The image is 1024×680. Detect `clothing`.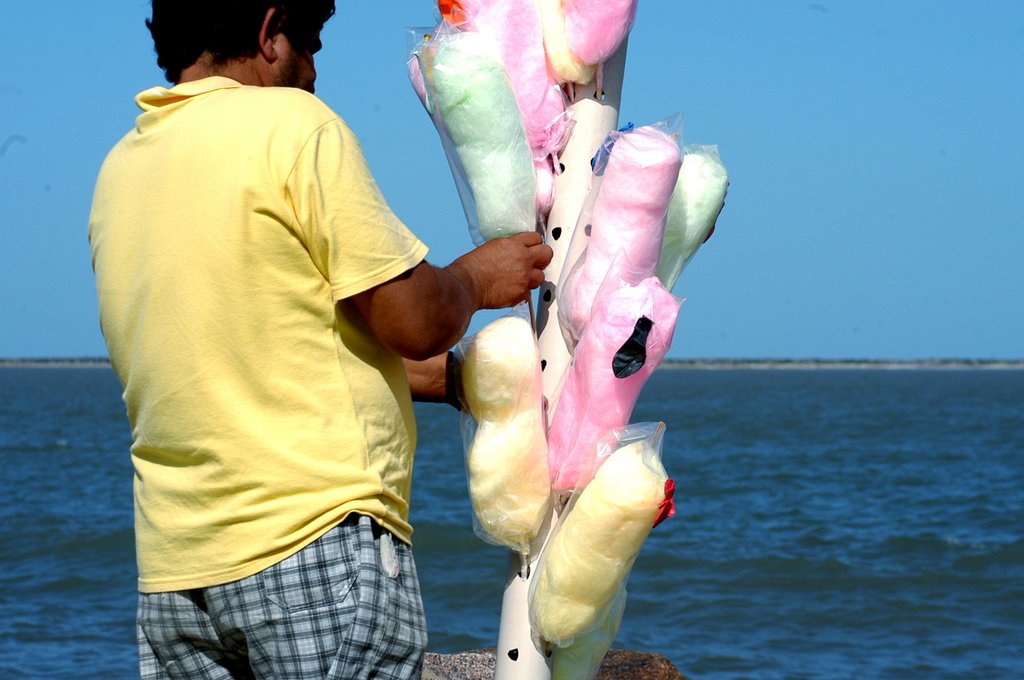
Detection: select_region(83, 72, 428, 679).
